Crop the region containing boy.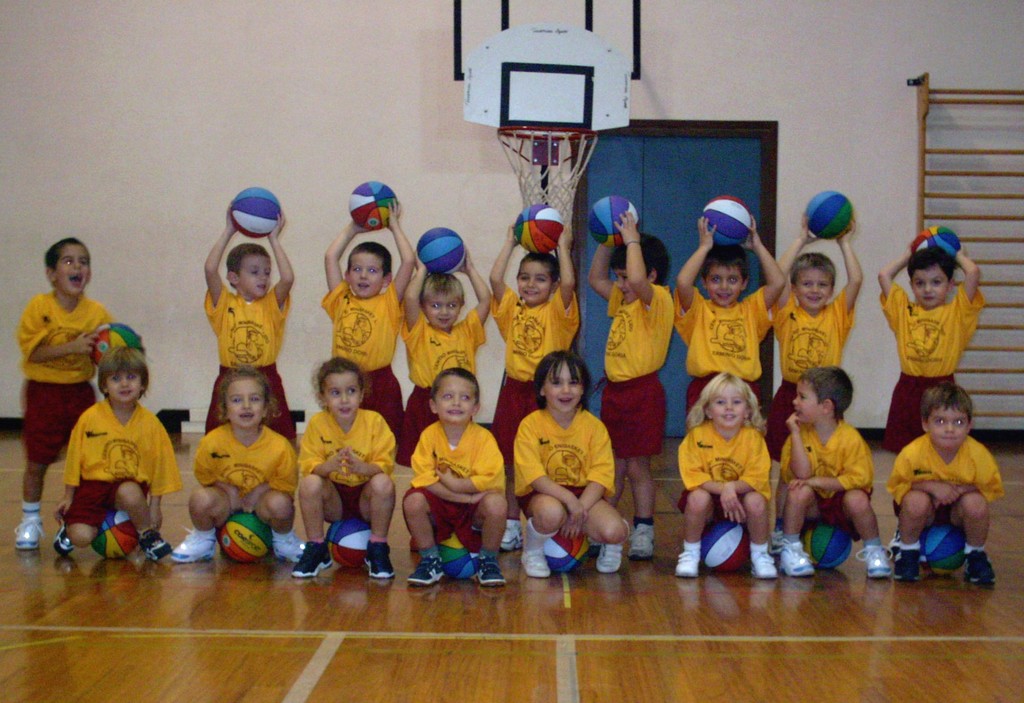
Crop region: <region>394, 363, 510, 600</region>.
